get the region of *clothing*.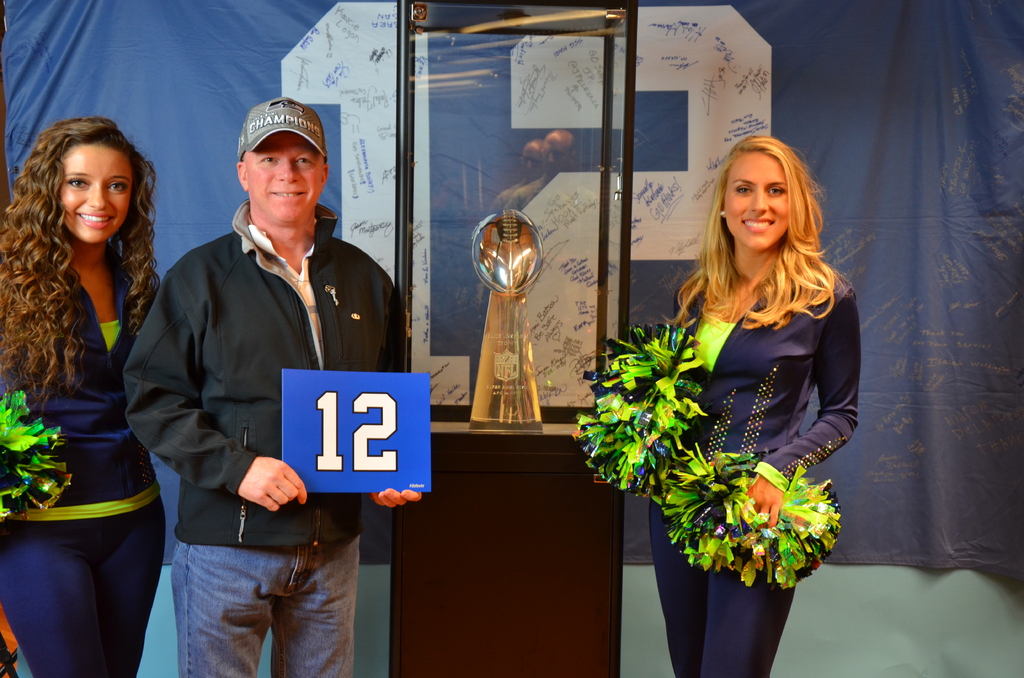
<box>118,209,424,677</box>.
